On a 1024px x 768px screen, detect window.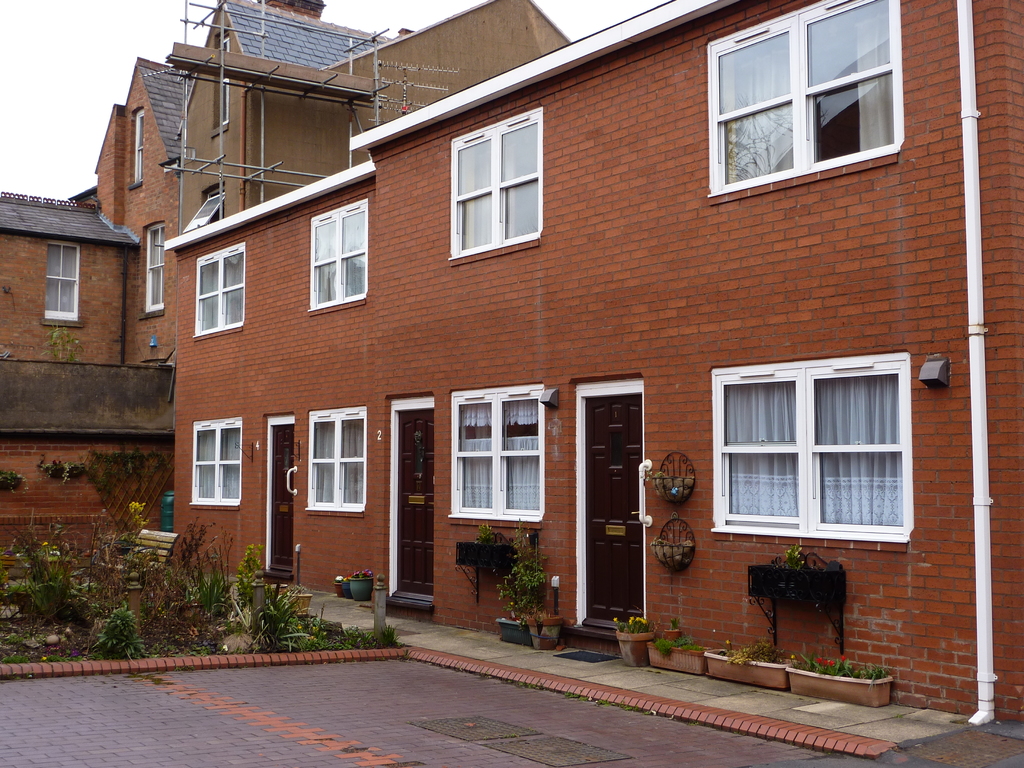
[189,414,241,506].
